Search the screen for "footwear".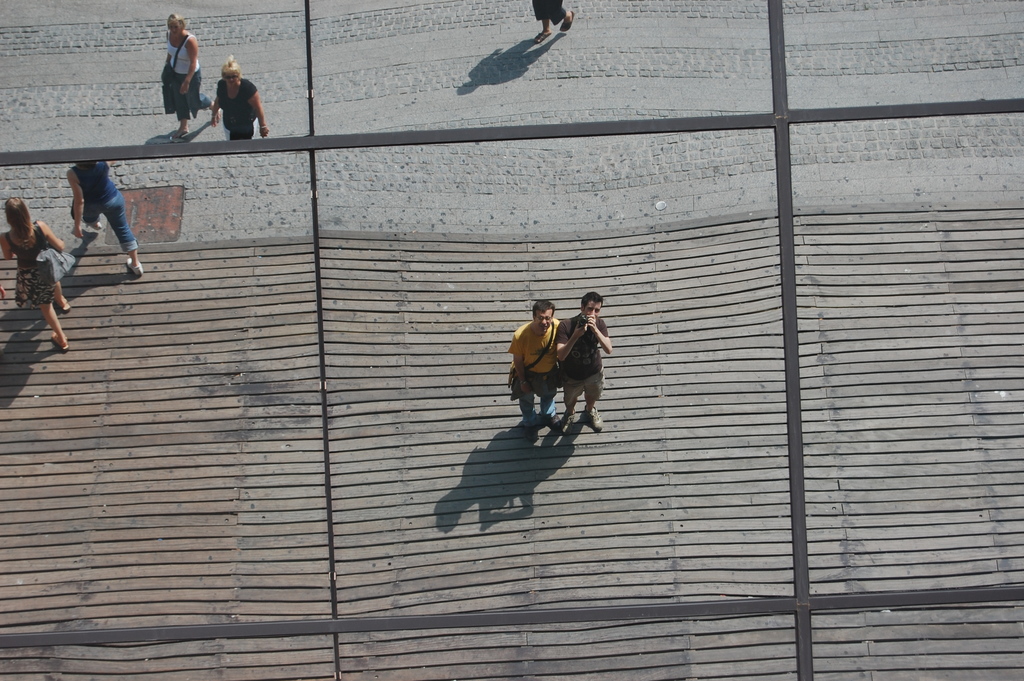
Found at 568/409/573/425.
